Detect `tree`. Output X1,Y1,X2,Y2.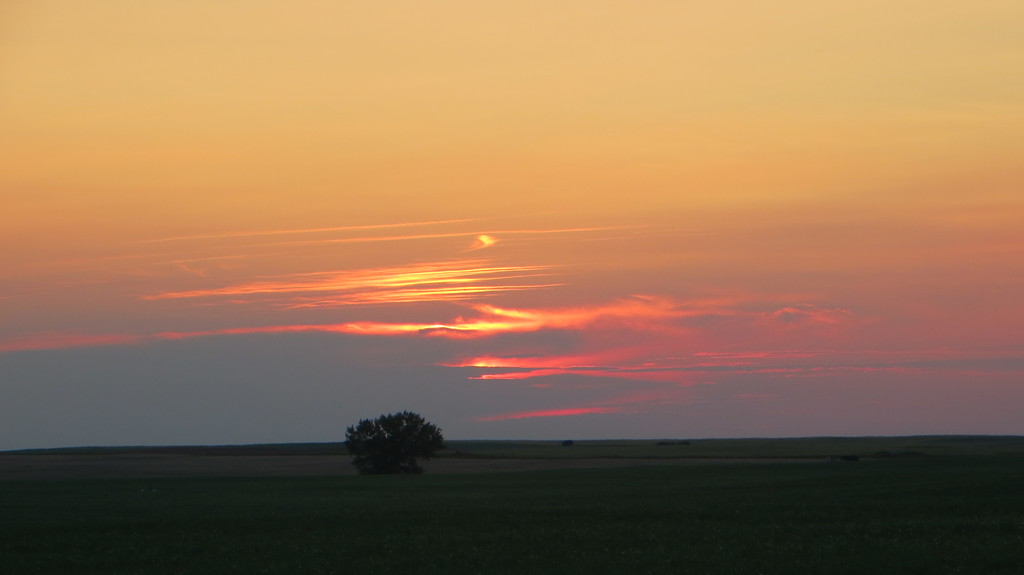
338,409,429,475.
